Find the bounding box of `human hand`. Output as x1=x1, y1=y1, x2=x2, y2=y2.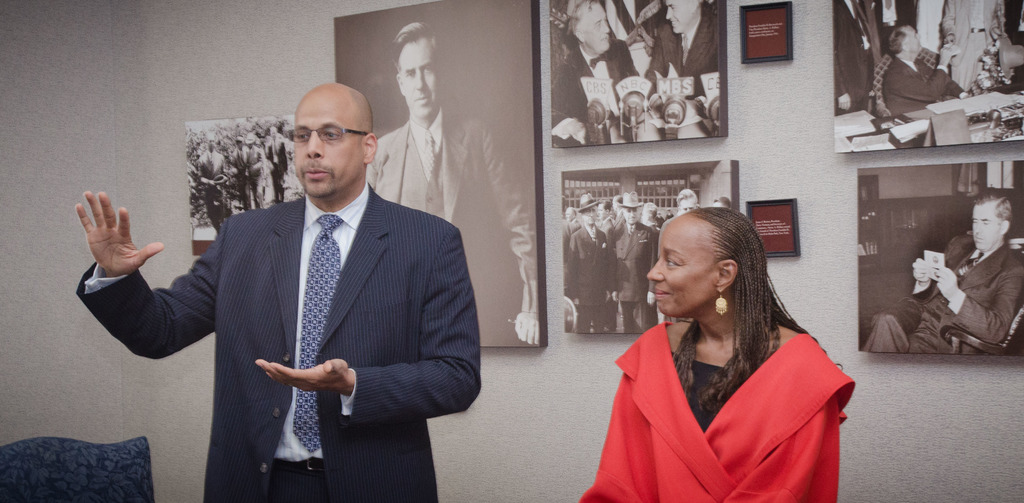
x1=938, y1=42, x2=964, y2=66.
